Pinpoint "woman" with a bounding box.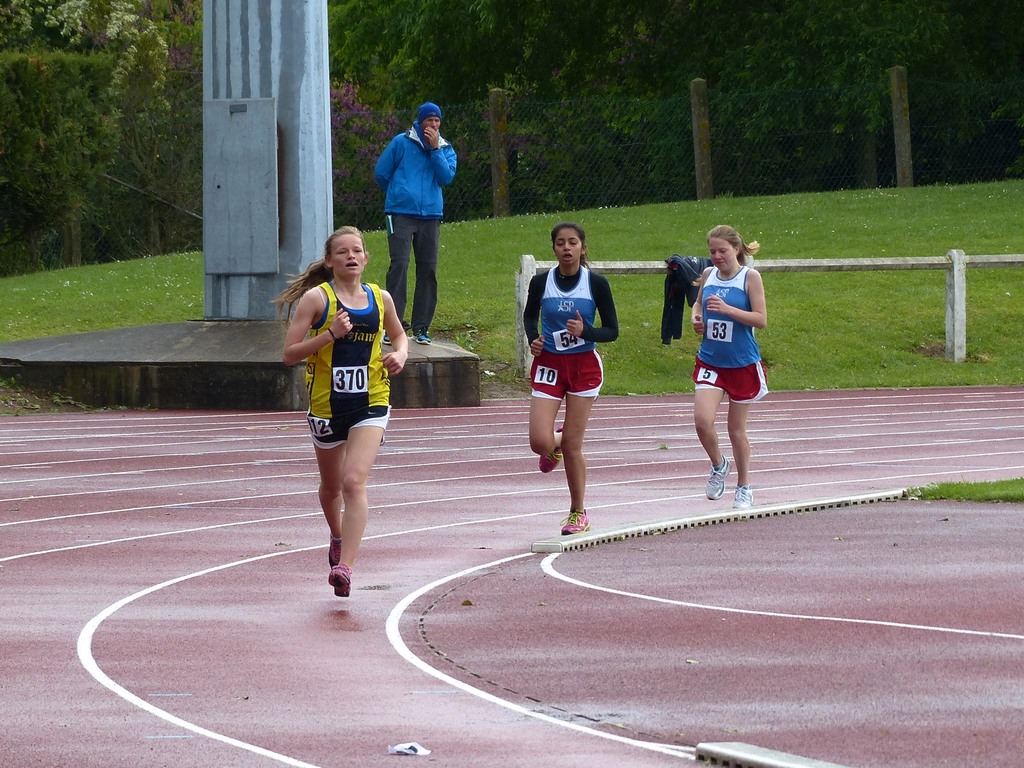
(689, 224, 769, 504).
